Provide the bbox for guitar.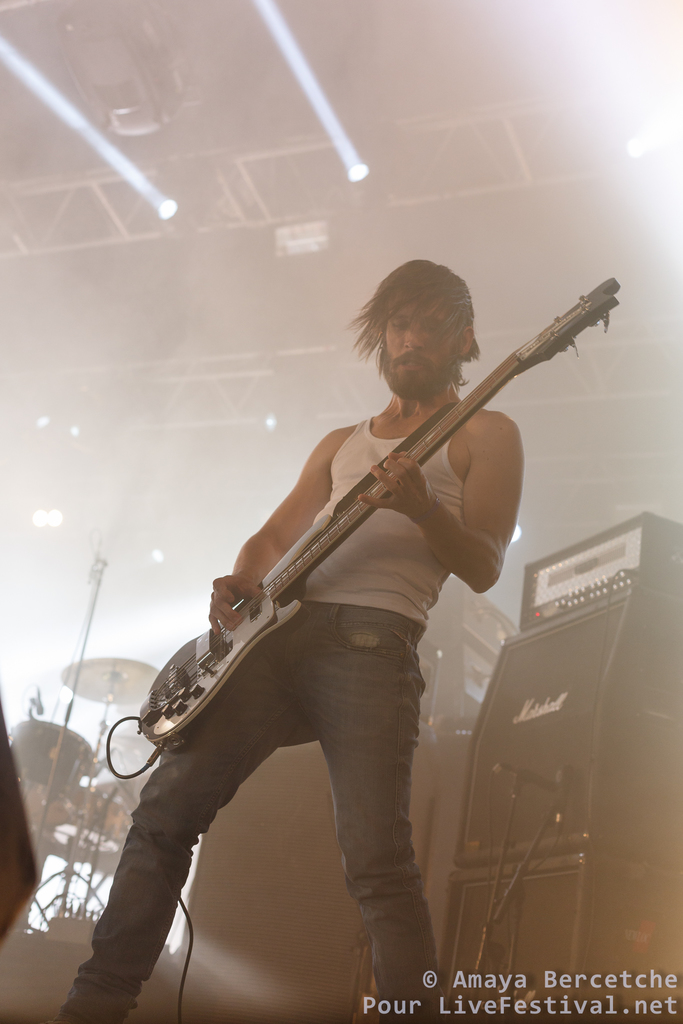
bbox=[131, 274, 621, 751].
